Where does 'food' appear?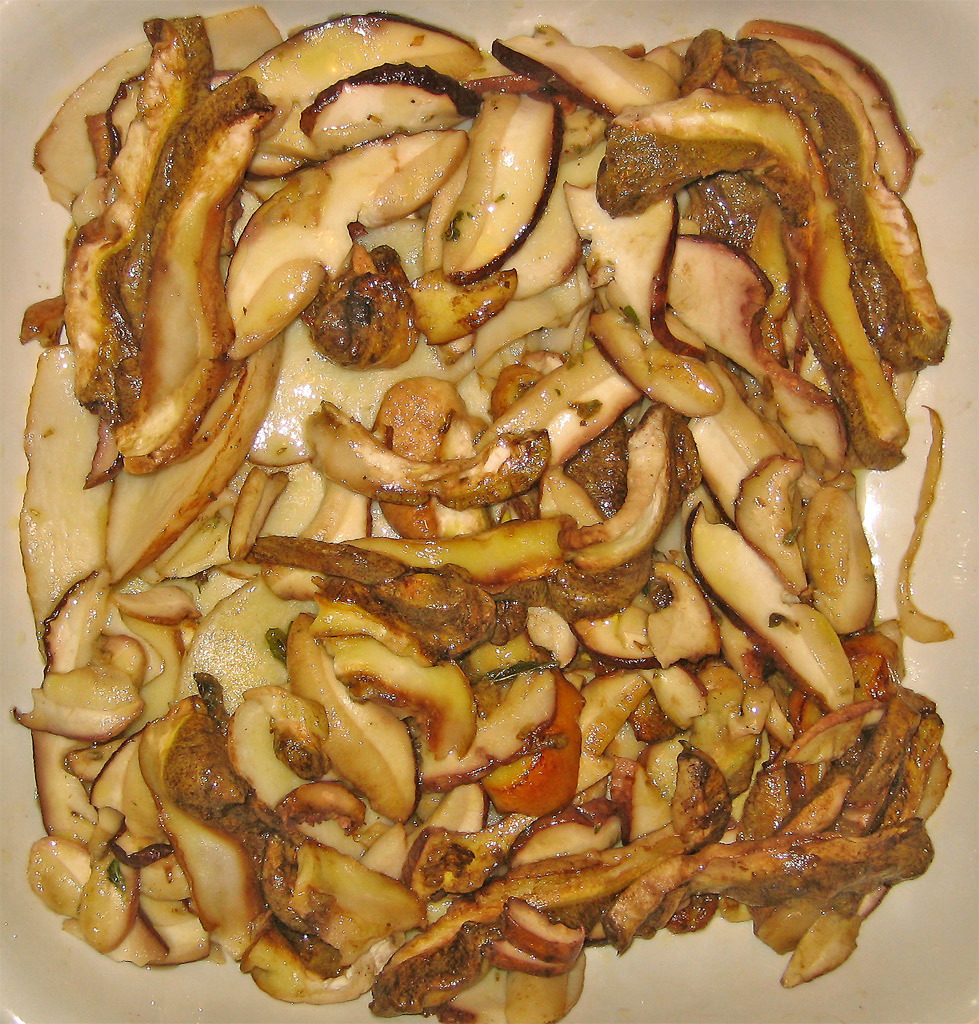
Appears at bbox=(16, 0, 967, 1023).
